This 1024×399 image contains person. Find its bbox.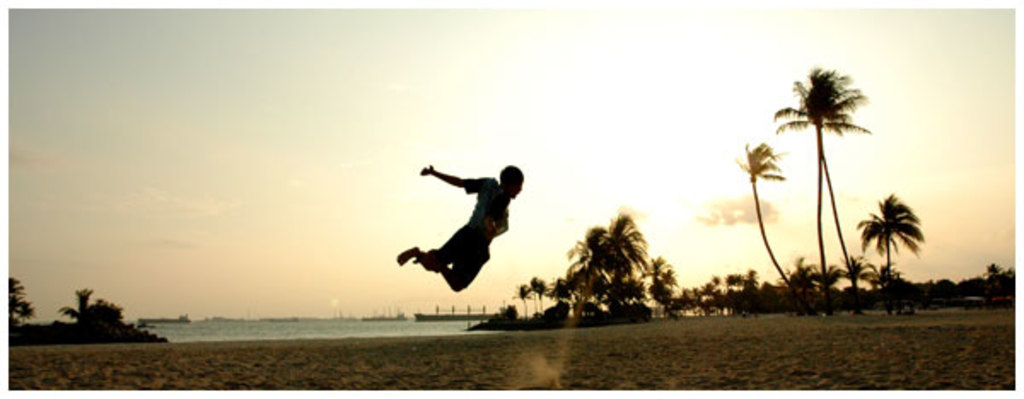
crop(396, 162, 521, 293).
